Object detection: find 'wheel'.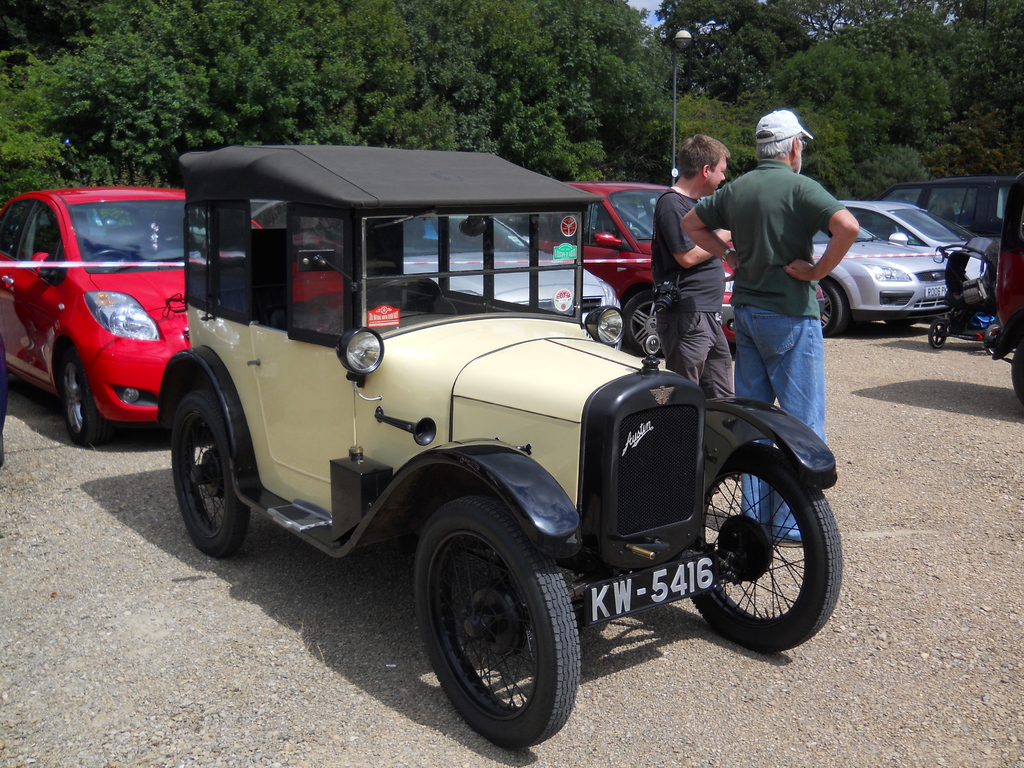
980, 323, 1004, 357.
